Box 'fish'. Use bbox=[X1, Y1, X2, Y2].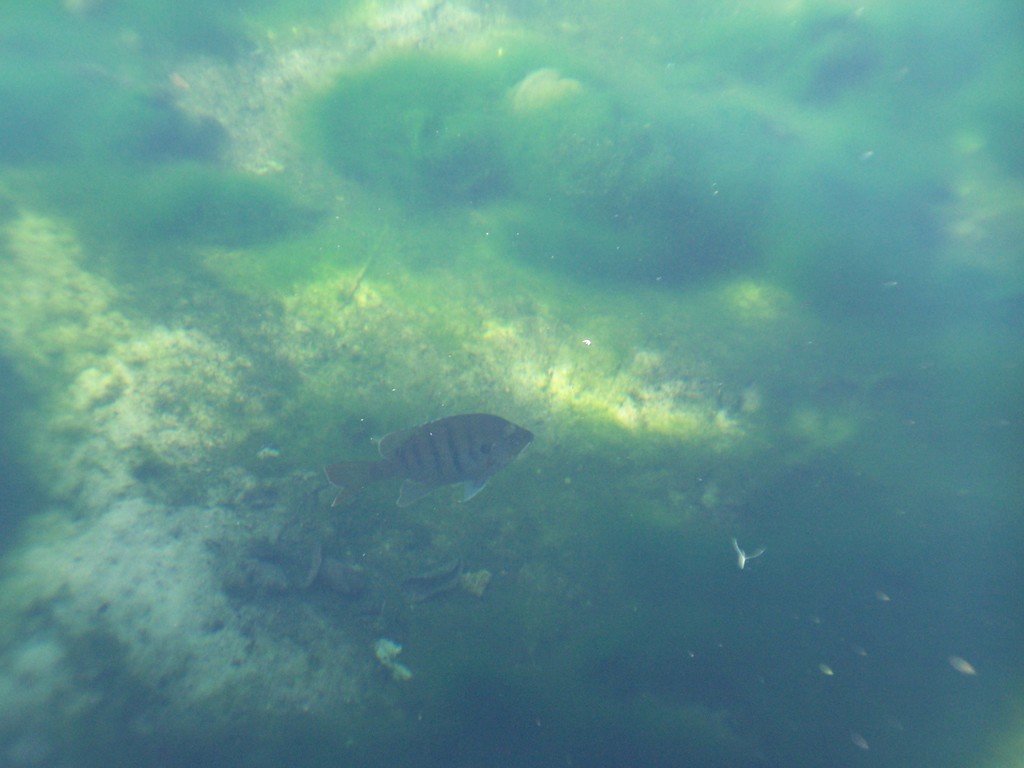
bbox=[730, 537, 774, 567].
